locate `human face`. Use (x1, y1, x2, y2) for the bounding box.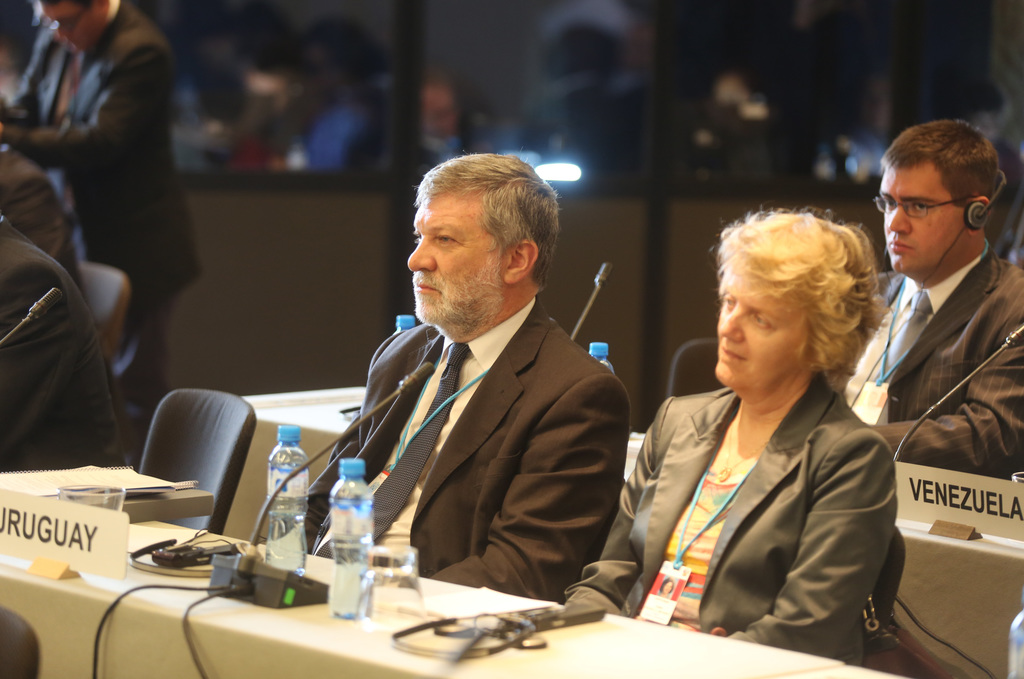
(708, 270, 820, 390).
